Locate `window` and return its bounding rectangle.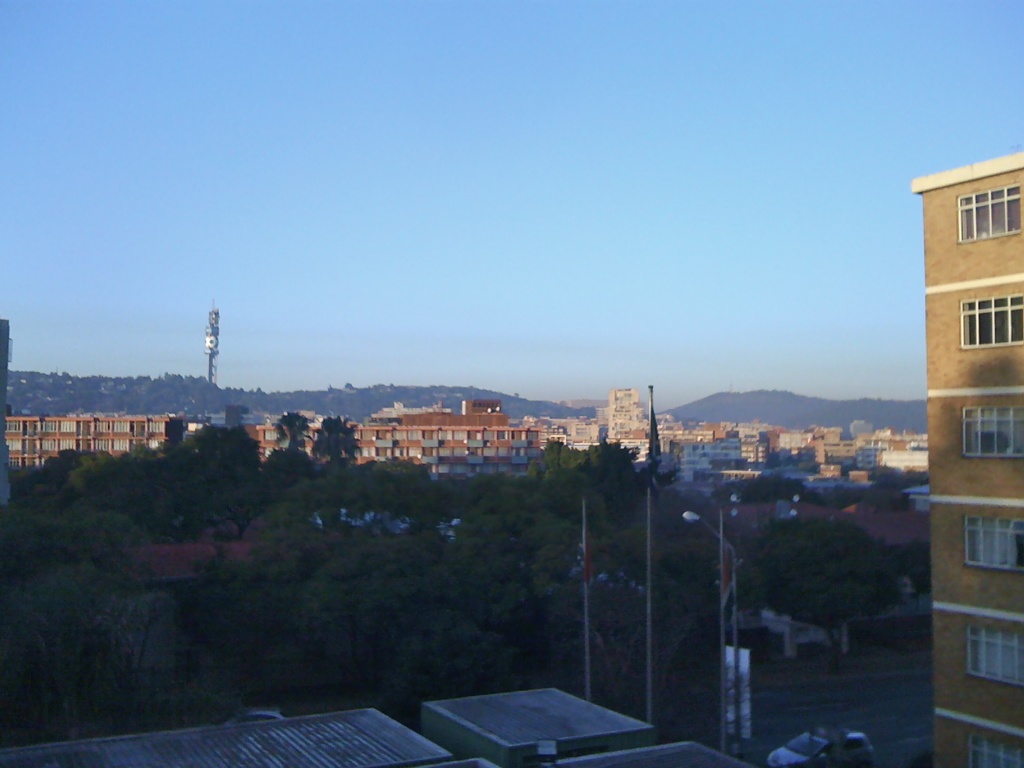
(left=97, top=440, right=110, bottom=456).
